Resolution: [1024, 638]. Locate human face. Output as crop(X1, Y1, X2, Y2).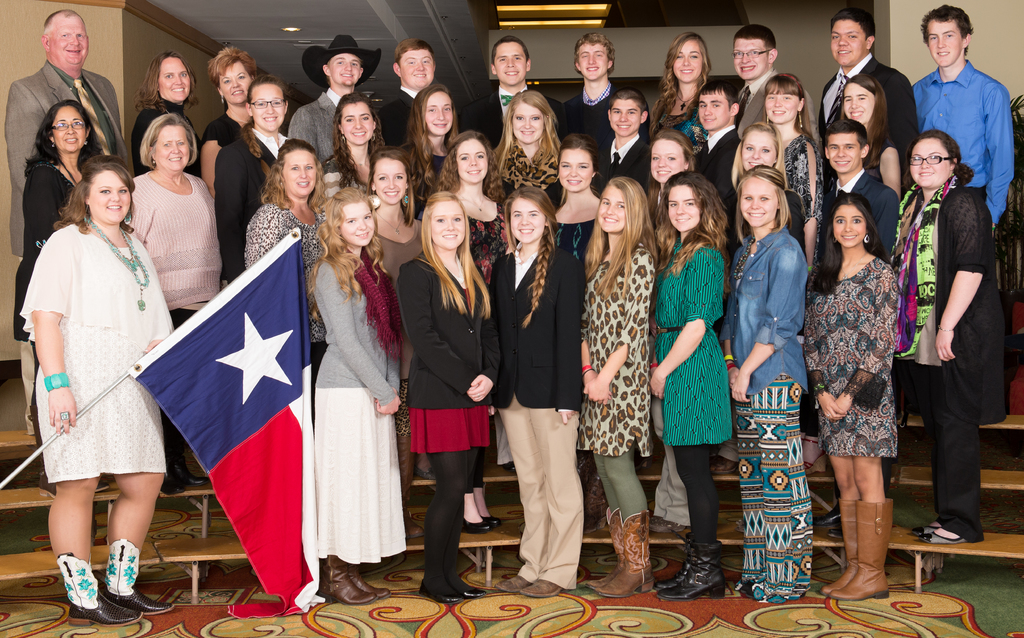
crop(341, 108, 371, 142).
